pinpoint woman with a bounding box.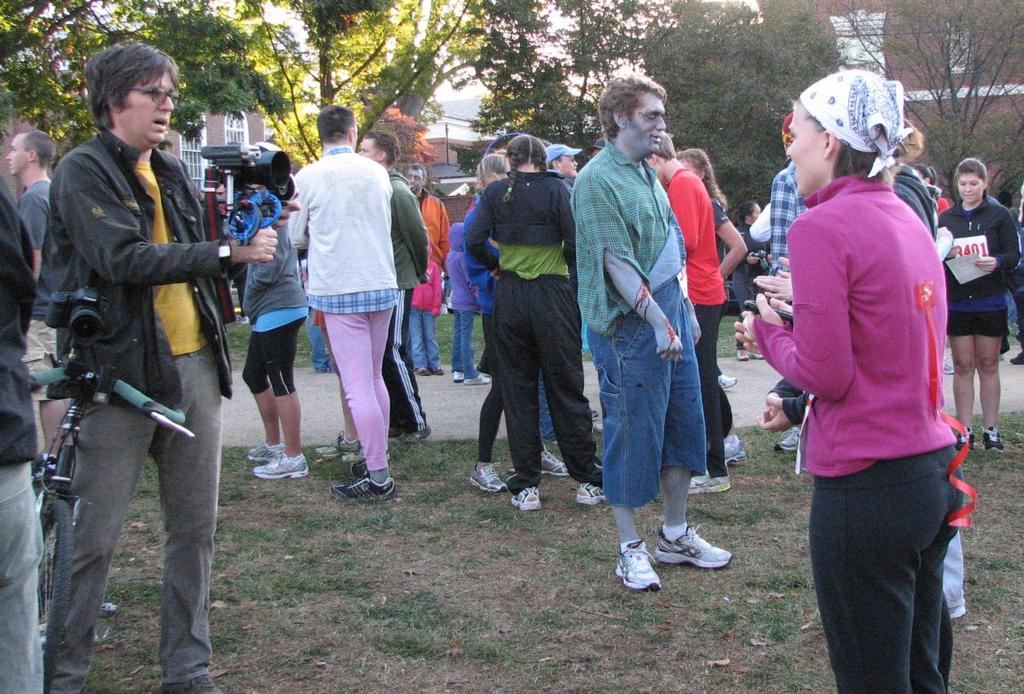
select_region(754, 83, 988, 685).
